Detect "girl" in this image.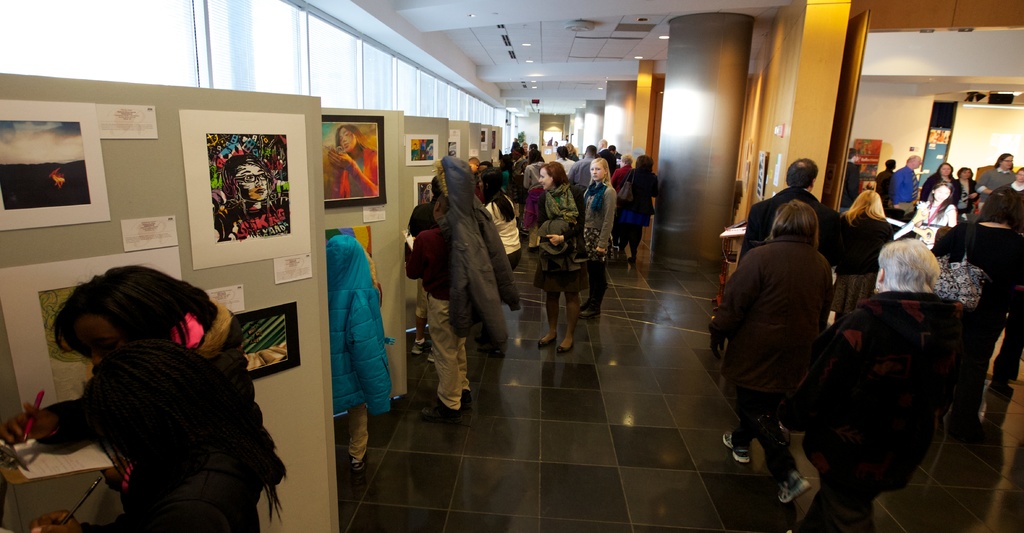
Detection: <region>525, 161, 588, 354</region>.
